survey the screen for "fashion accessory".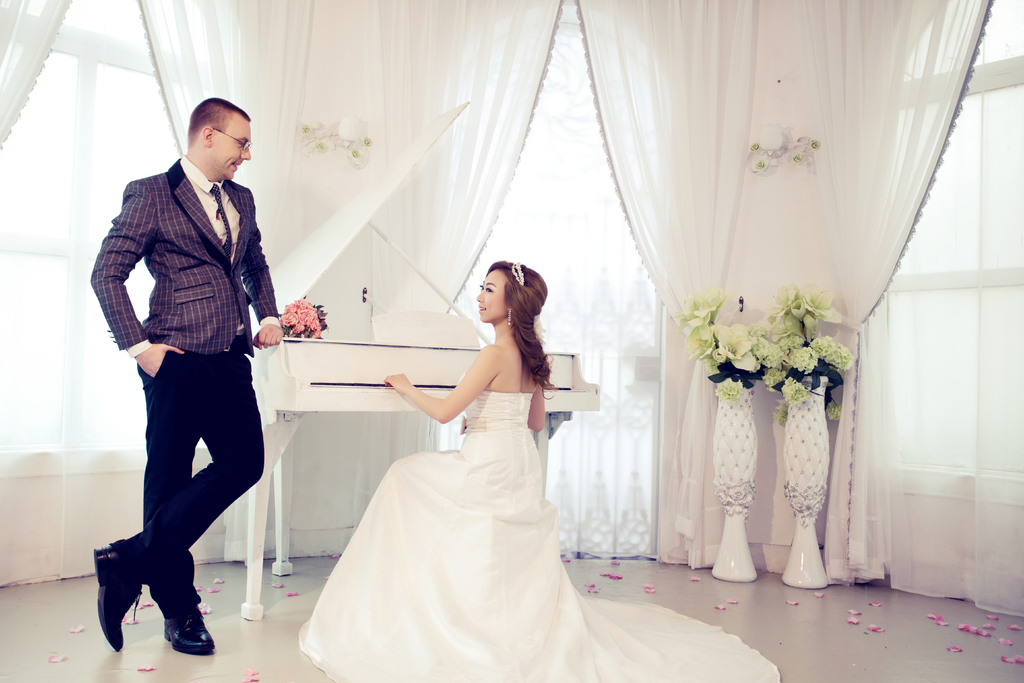
Survey found: locate(507, 308, 513, 329).
